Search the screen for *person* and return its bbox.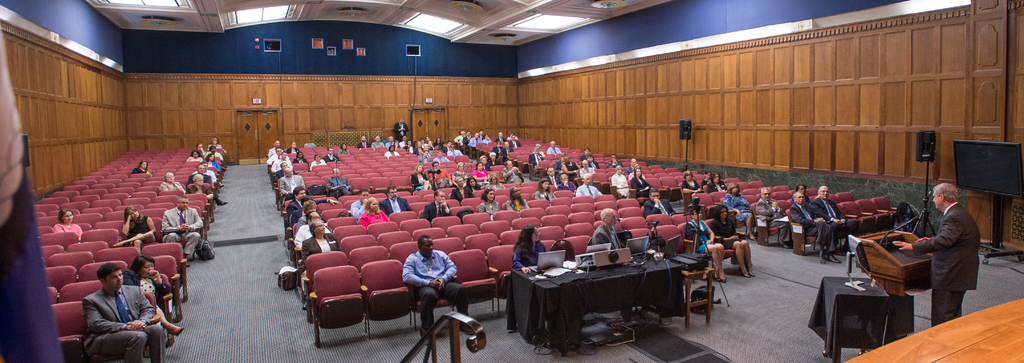
Found: BBox(644, 182, 665, 218).
